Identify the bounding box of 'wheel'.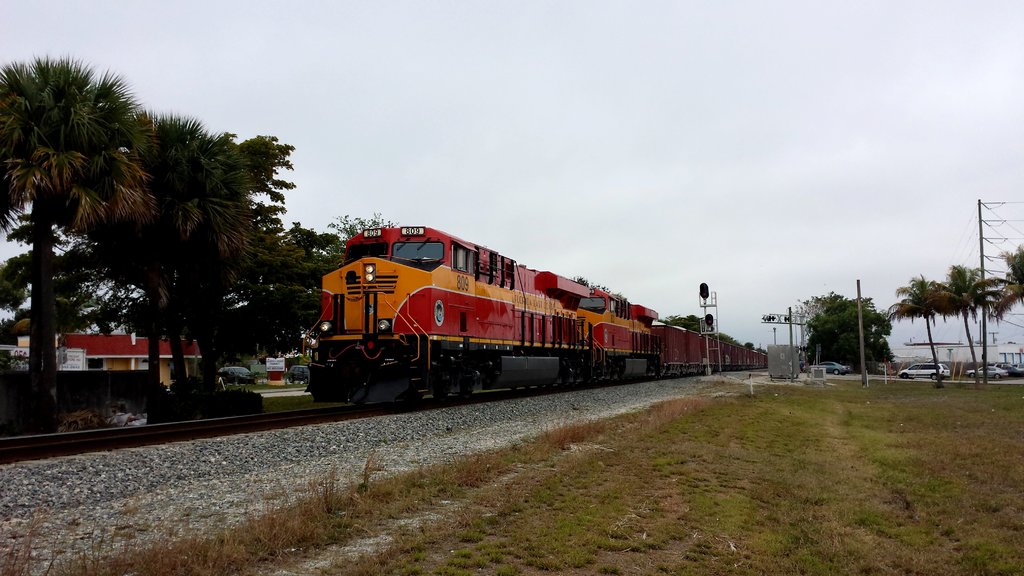
<region>970, 372, 975, 378</region>.
